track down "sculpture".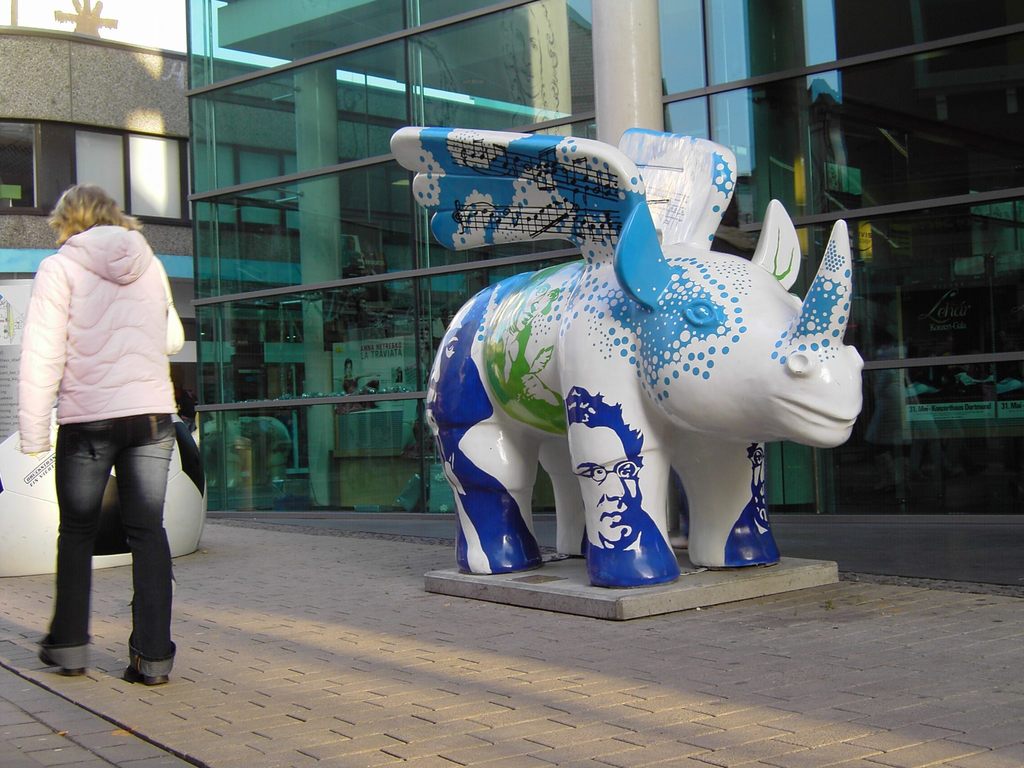
Tracked to bbox=(0, 396, 205, 579).
